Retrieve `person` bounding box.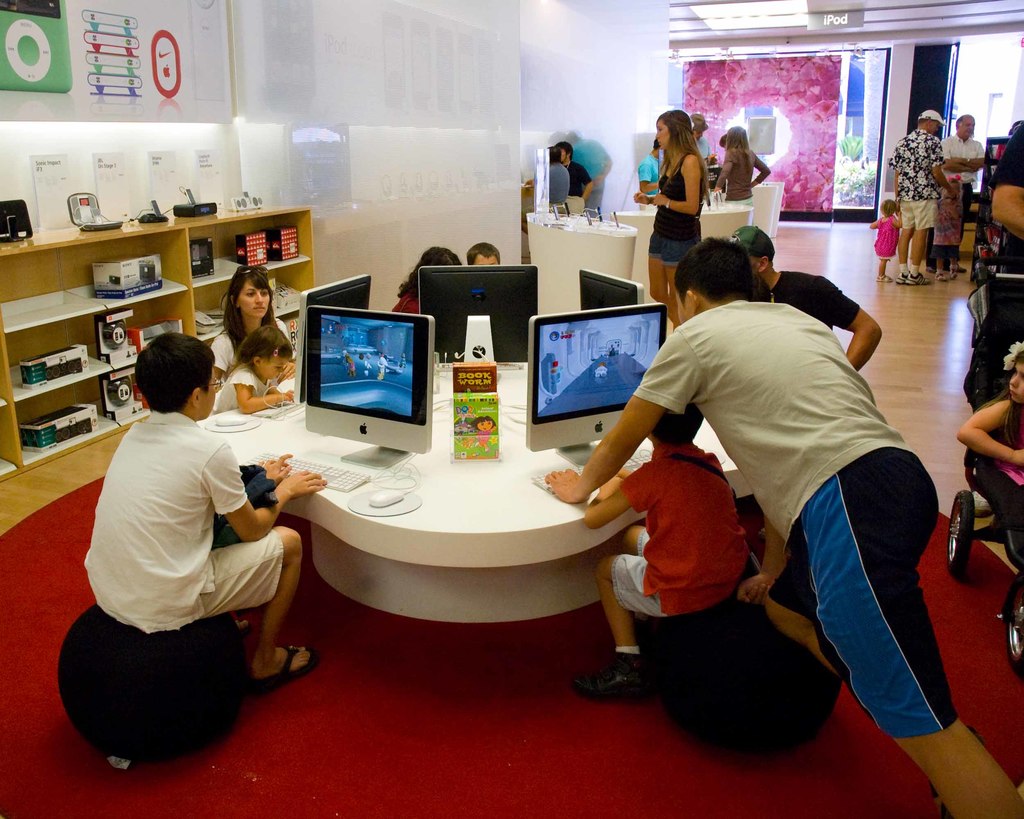
Bounding box: x1=543 y1=238 x2=1023 y2=818.
